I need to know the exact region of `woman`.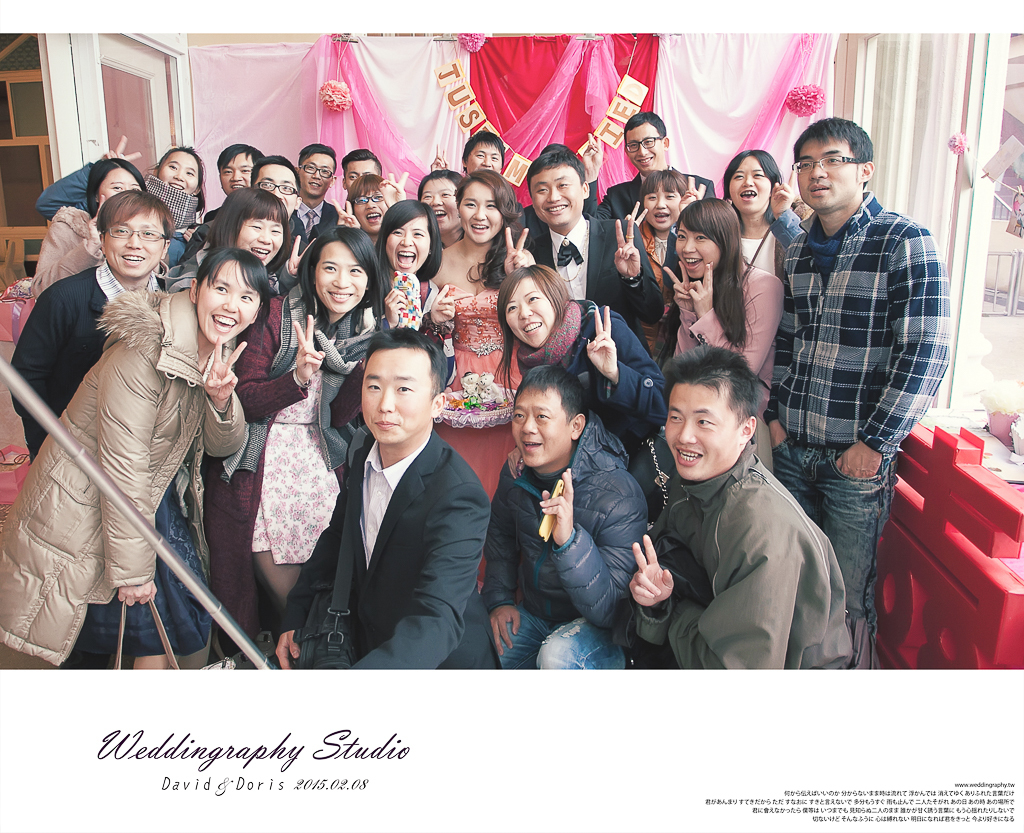
Region: box=[199, 227, 388, 662].
